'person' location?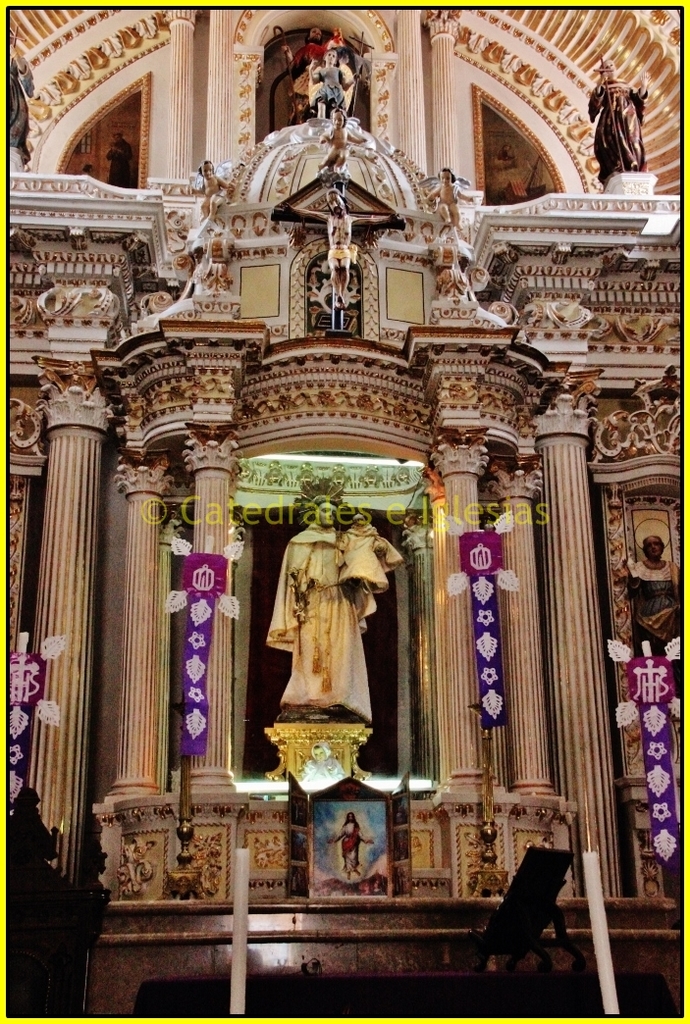
l=198, t=158, r=229, b=222
